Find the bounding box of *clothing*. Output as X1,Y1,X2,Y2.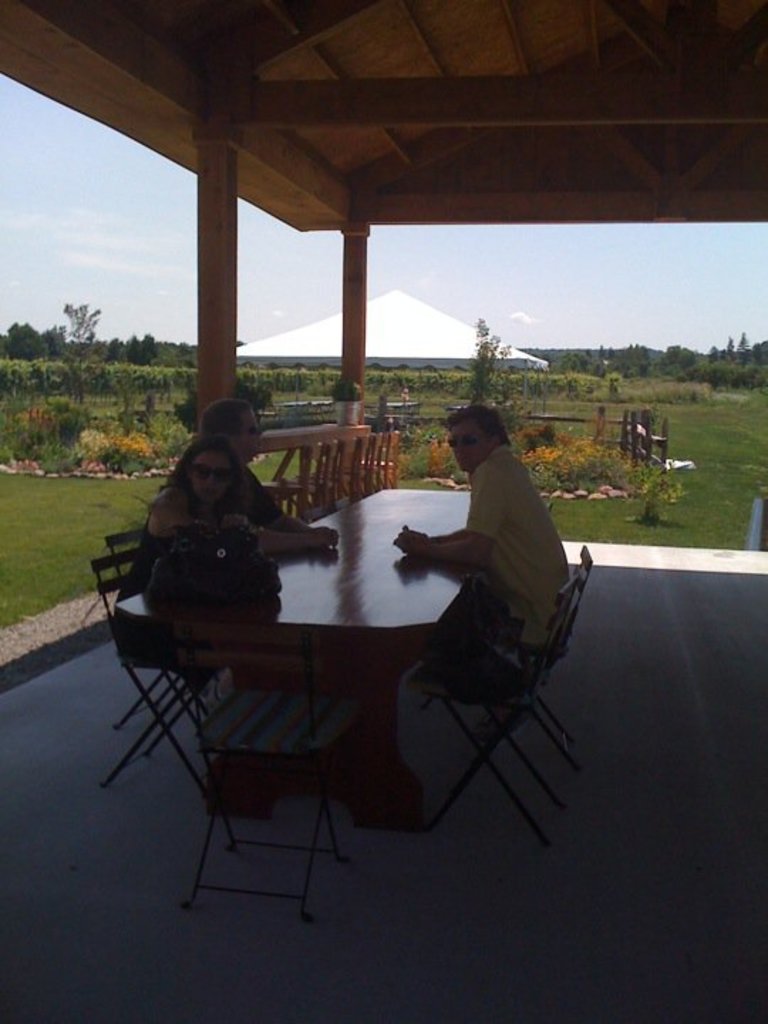
411,415,572,649.
